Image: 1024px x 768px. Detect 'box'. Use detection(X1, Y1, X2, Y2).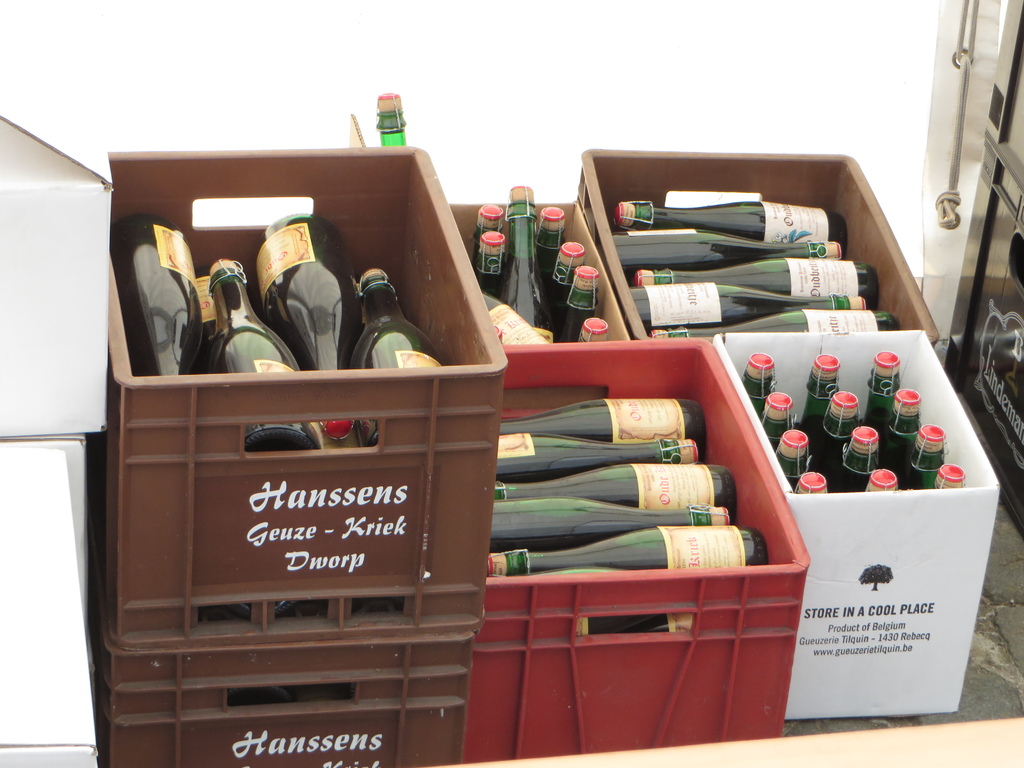
detection(583, 144, 936, 348).
